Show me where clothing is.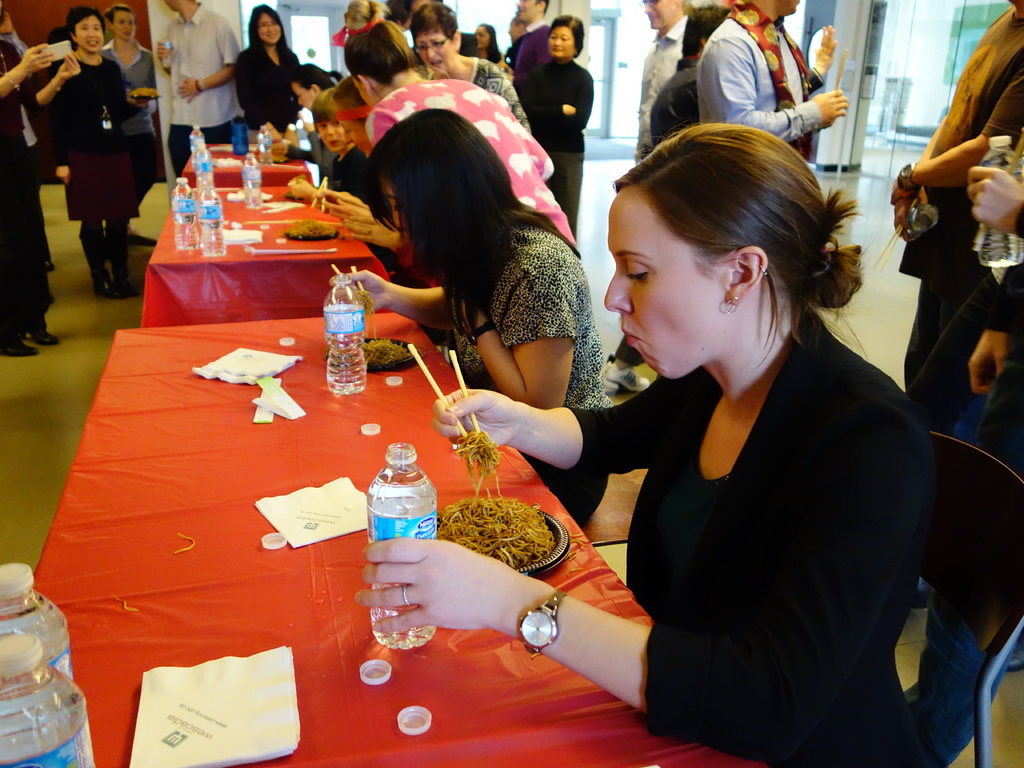
clothing is at [left=454, top=220, right=615, bottom=532].
